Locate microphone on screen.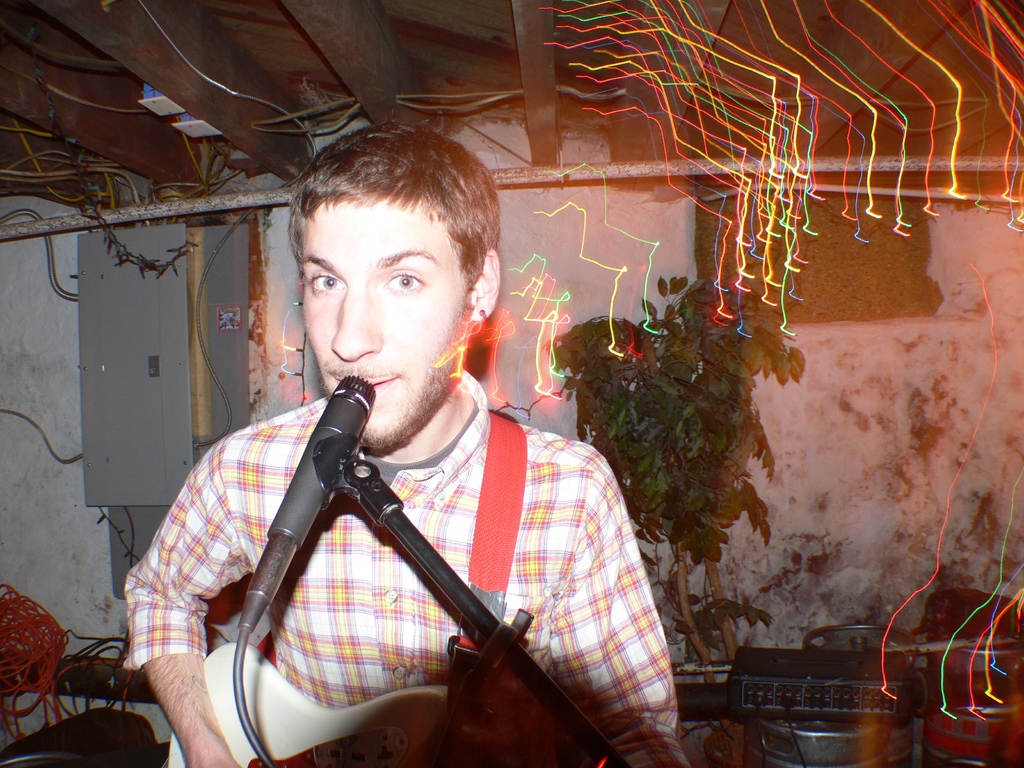
On screen at (266, 374, 377, 546).
